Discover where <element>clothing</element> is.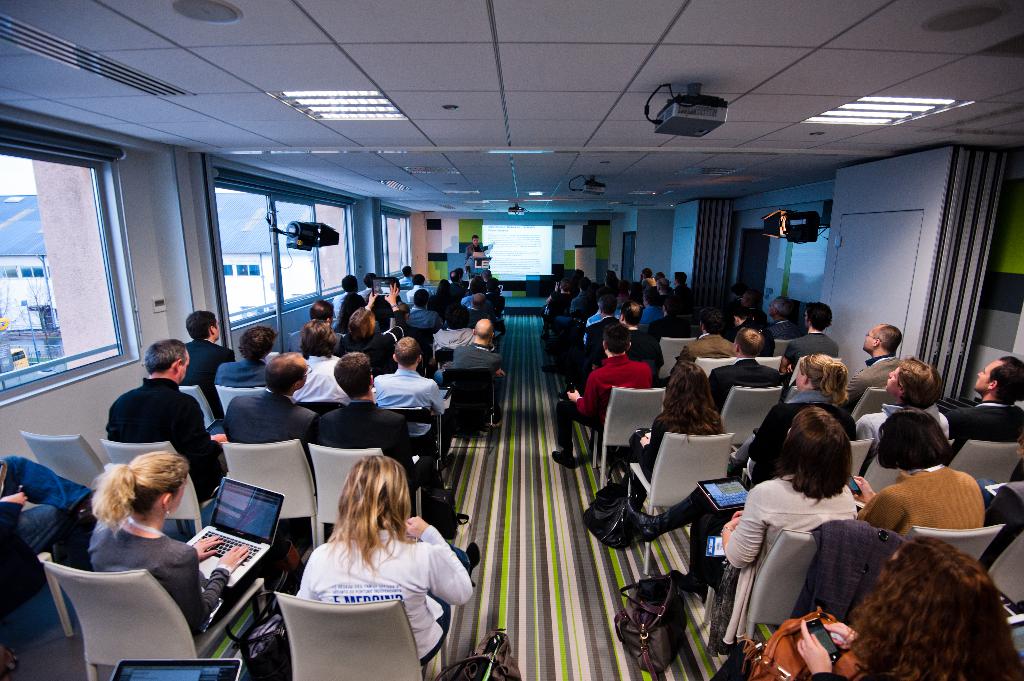
Discovered at Rect(548, 389, 579, 452).
